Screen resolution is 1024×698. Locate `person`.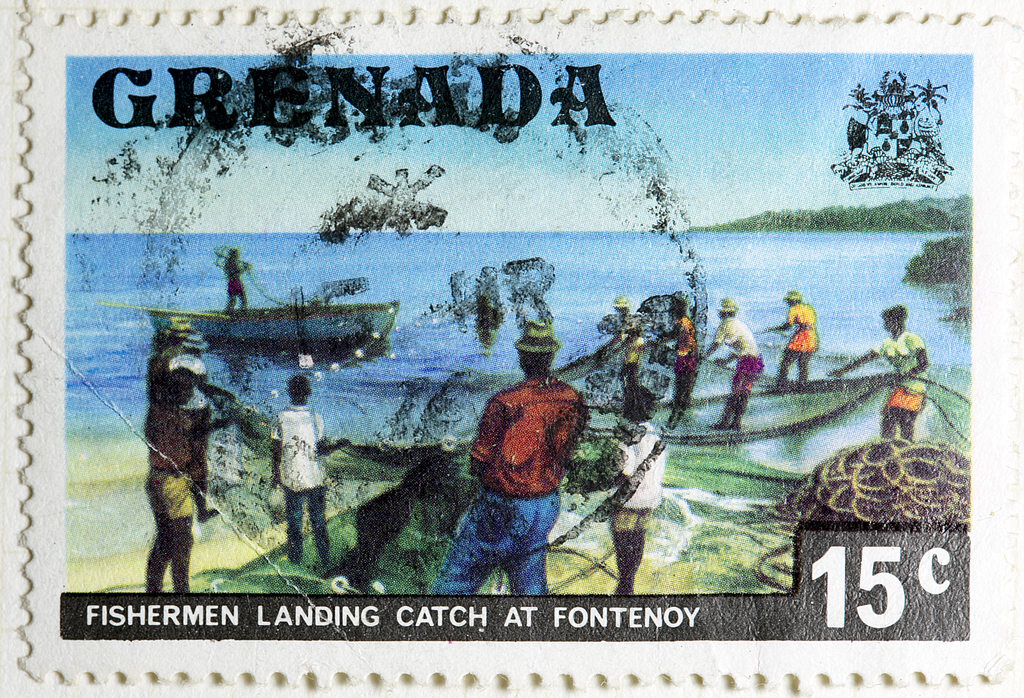
Rect(270, 374, 348, 563).
